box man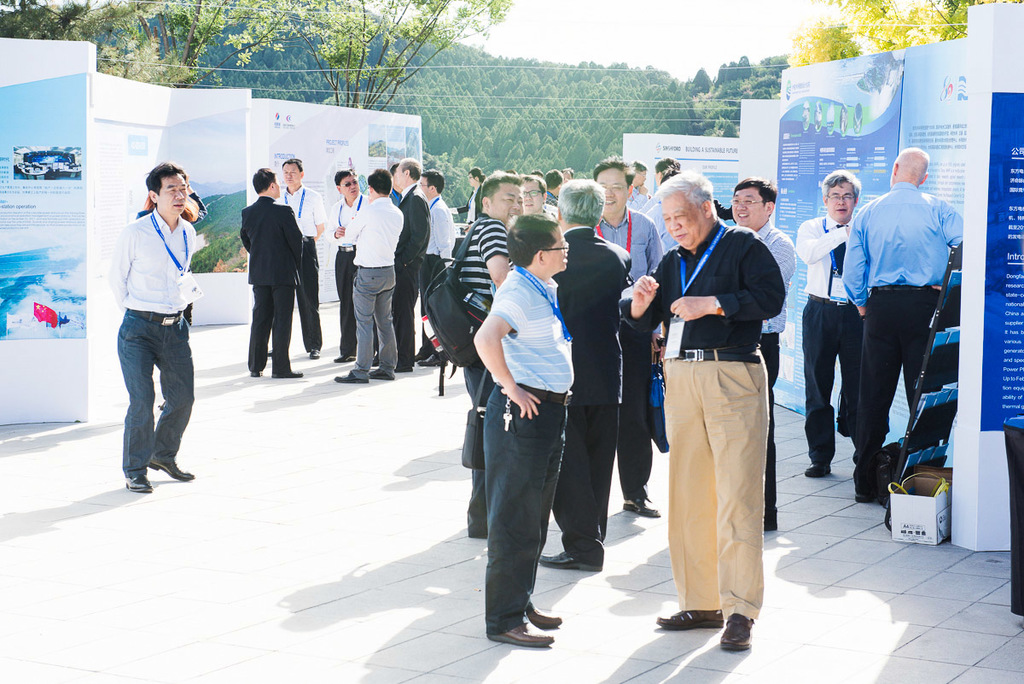
region(329, 166, 372, 363)
